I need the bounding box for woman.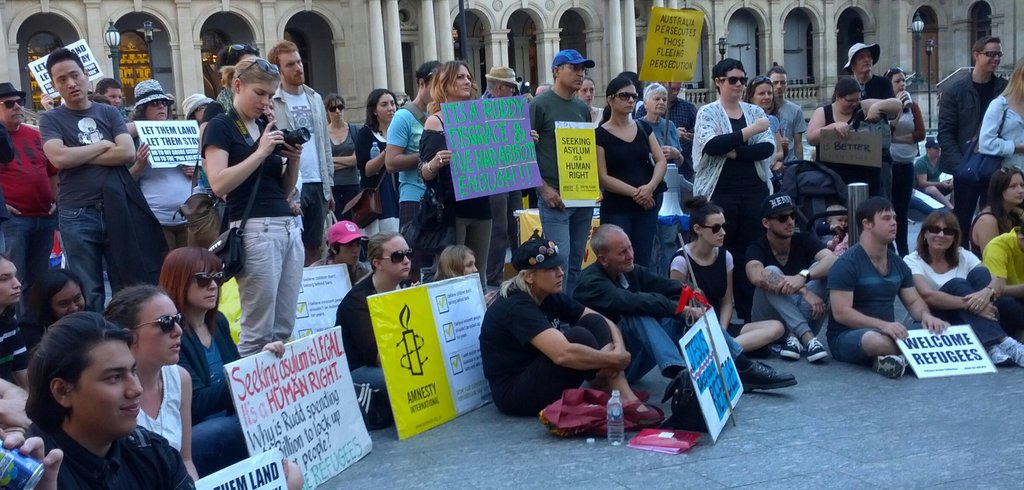
Here it is: (x1=158, y1=244, x2=284, y2=410).
